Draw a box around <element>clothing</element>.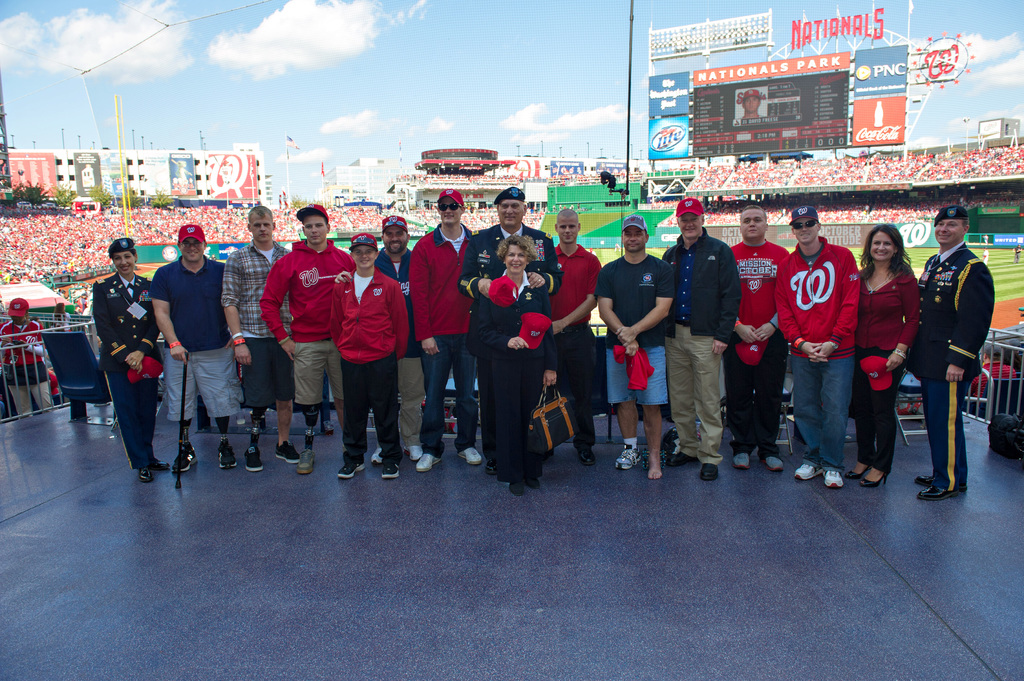
locate(593, 252, 678, 406).
